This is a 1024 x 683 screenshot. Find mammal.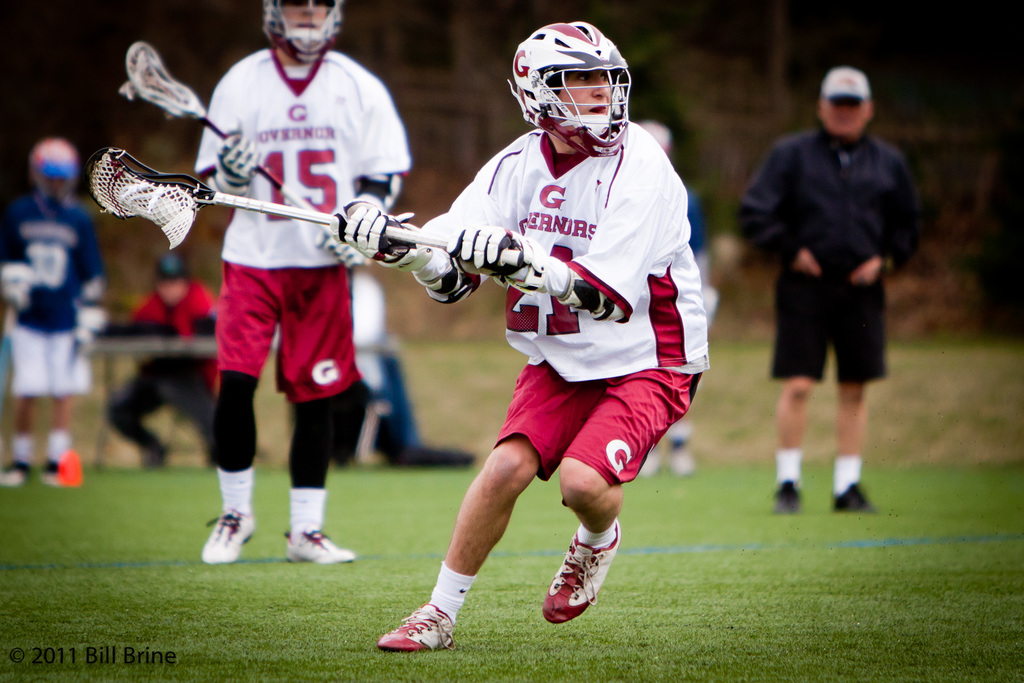
Bounding box: (x1=188, y1=0, x2=413, y2=564).
